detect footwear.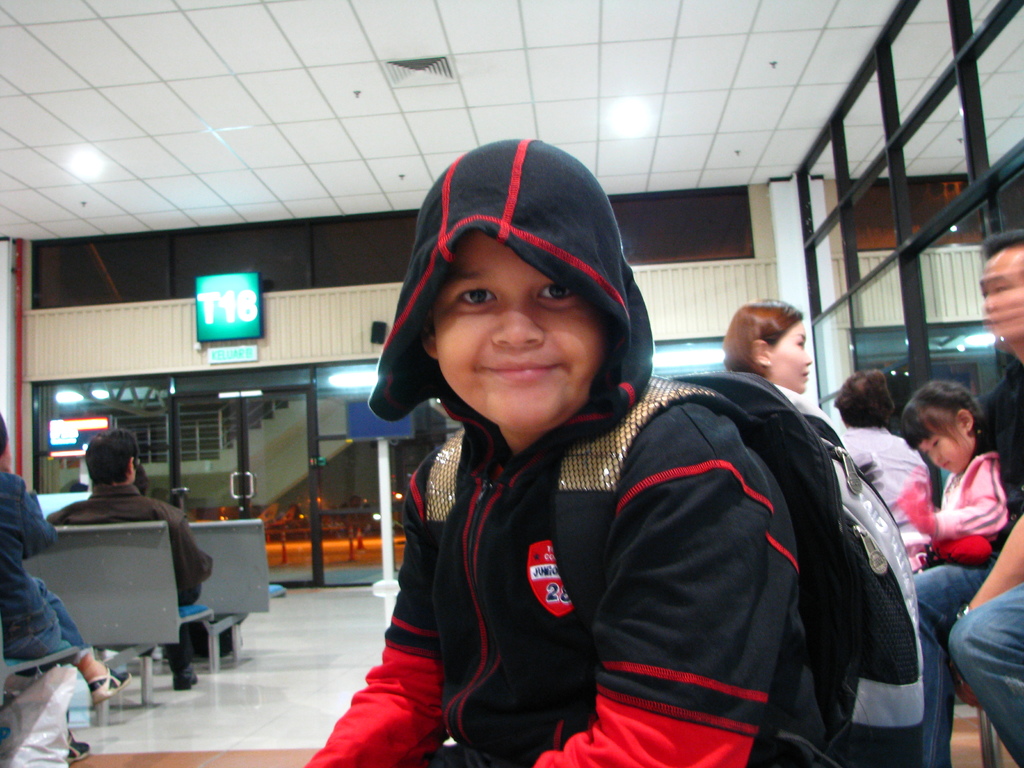
Detected at locate(88, 669, 131, 702).
